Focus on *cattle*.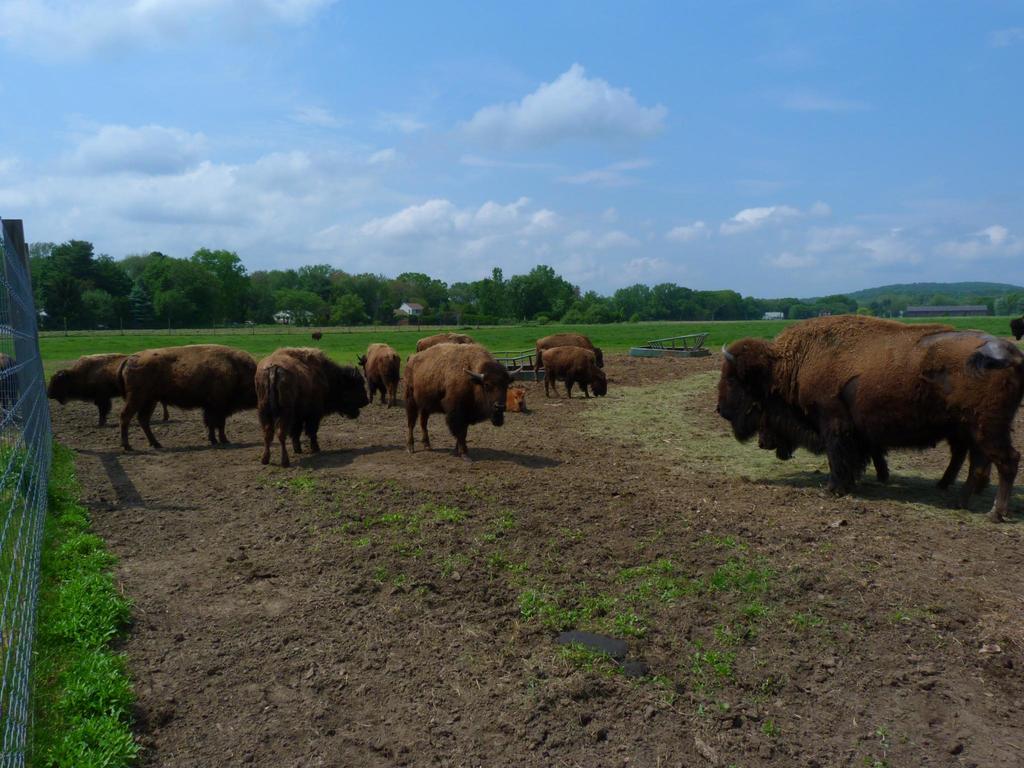
Focused at BBox(716, 316, 1023, 520).
